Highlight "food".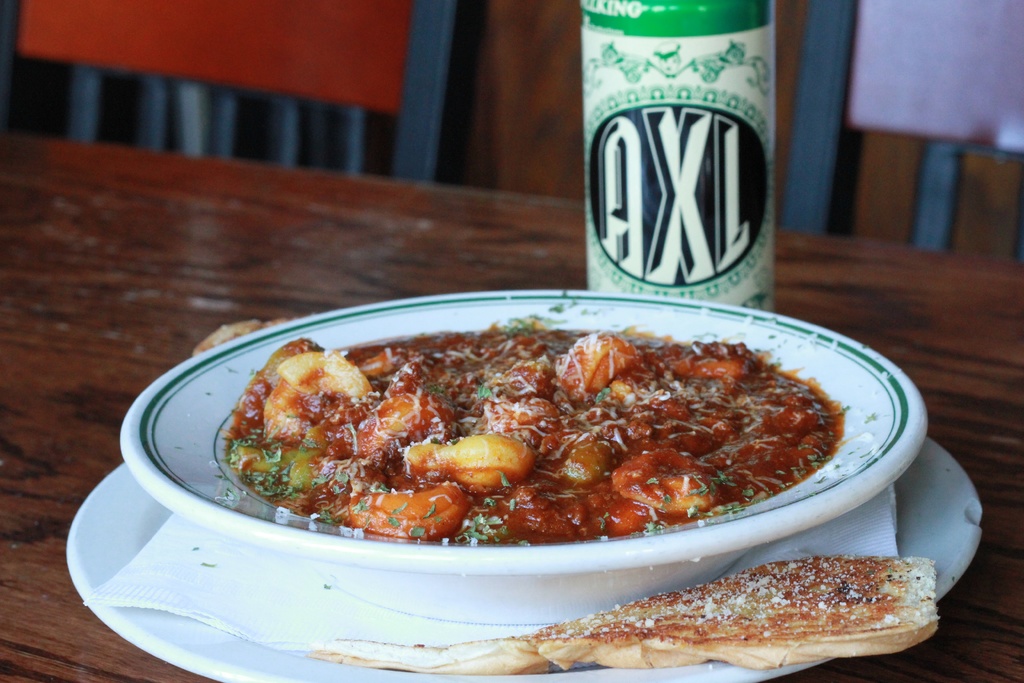
Highlighted region: locate(194, 321, 870, 558).
